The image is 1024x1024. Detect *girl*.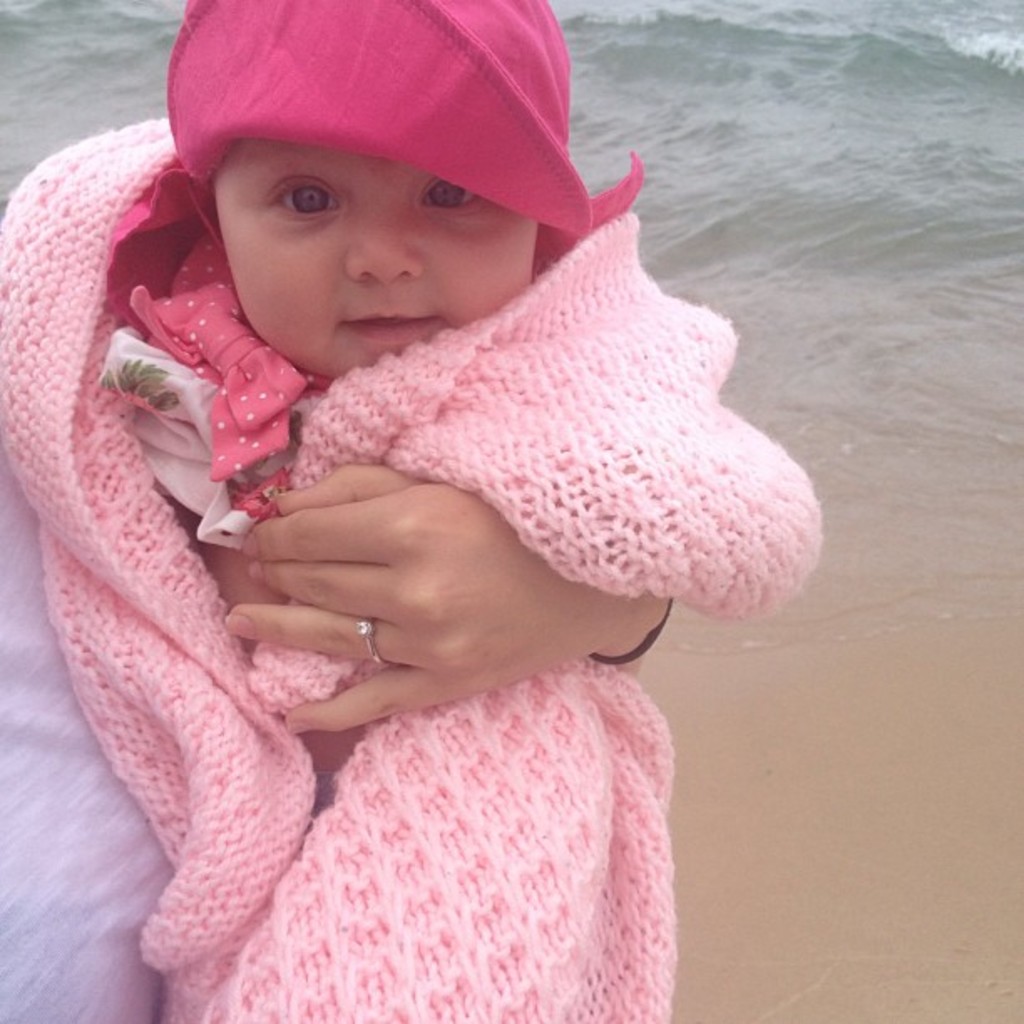
Detection: <bbox>0, 0, 820, 1022</bbox>.
